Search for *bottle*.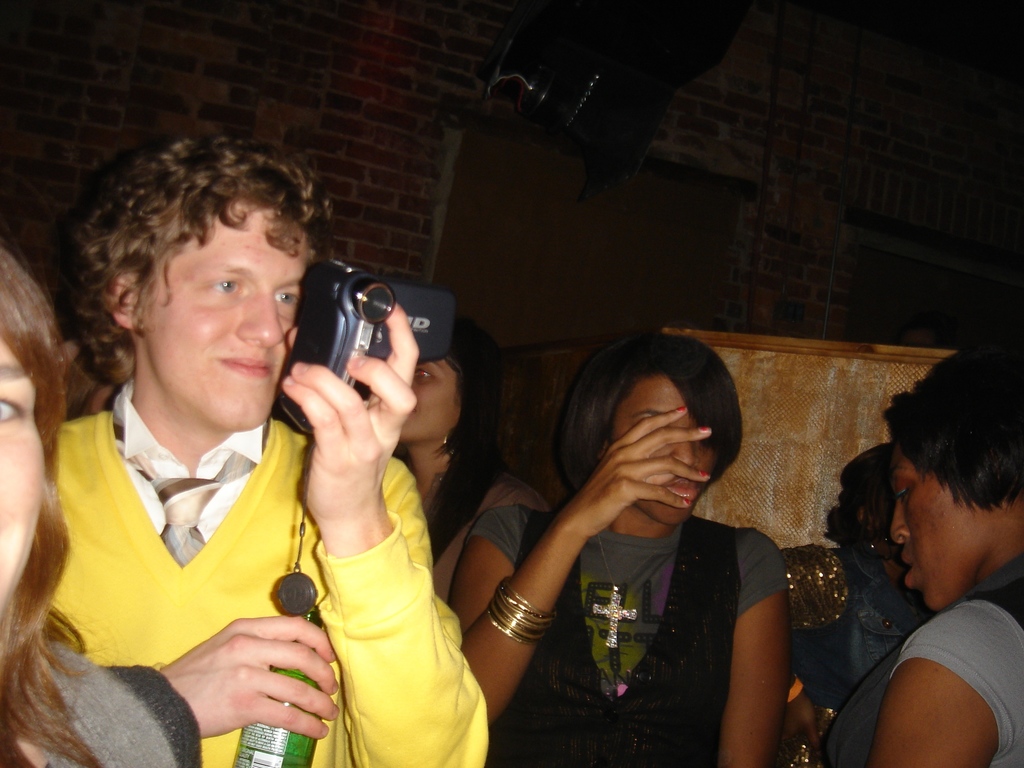
Found at select_region(232, 604, 323, 767).
